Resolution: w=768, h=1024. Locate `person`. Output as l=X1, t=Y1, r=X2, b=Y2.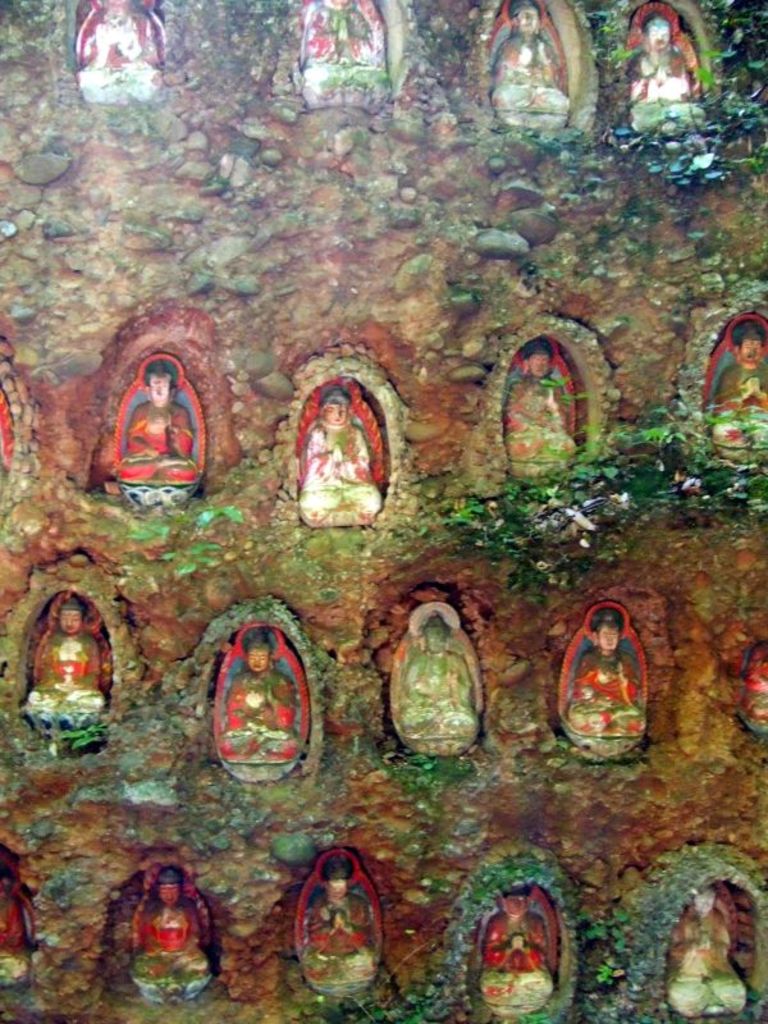
l=15, t=591, r=105, b=728.
